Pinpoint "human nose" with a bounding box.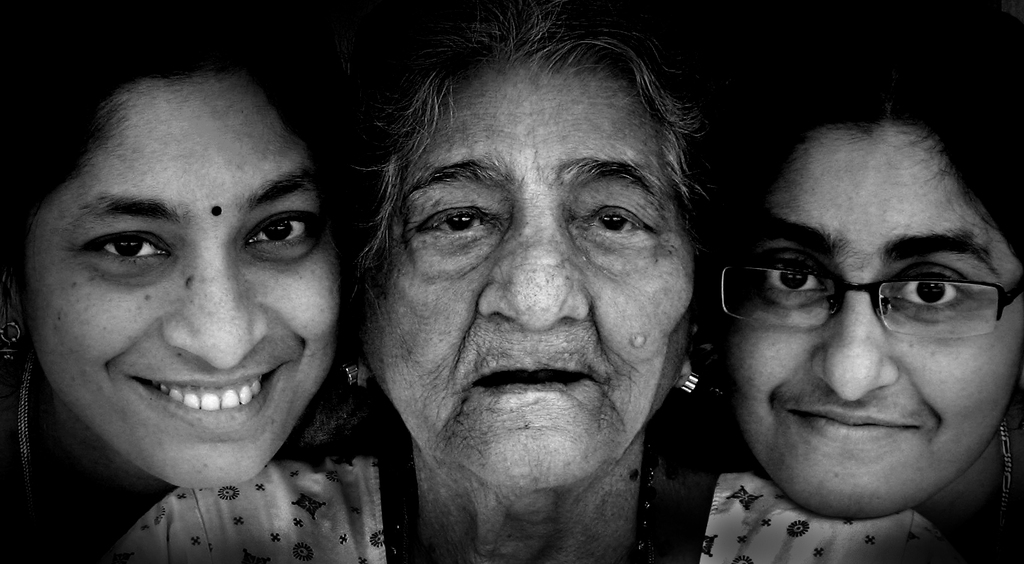
<box>164,262,271,369</box>.
